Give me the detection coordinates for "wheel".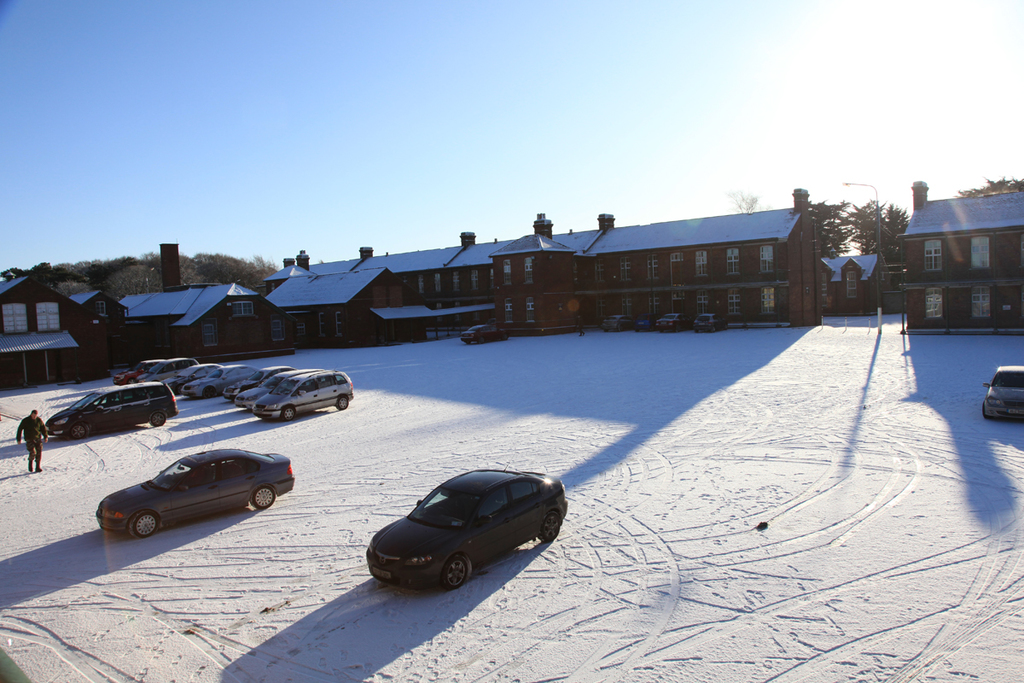
(69,421,90,438).
